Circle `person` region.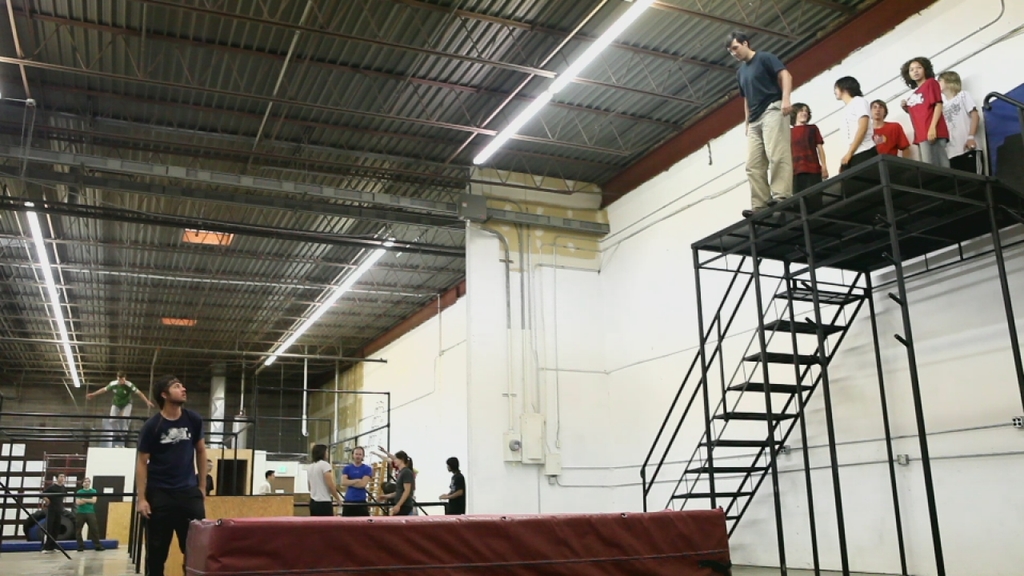
Region: box(90, 368, 152, 441).
